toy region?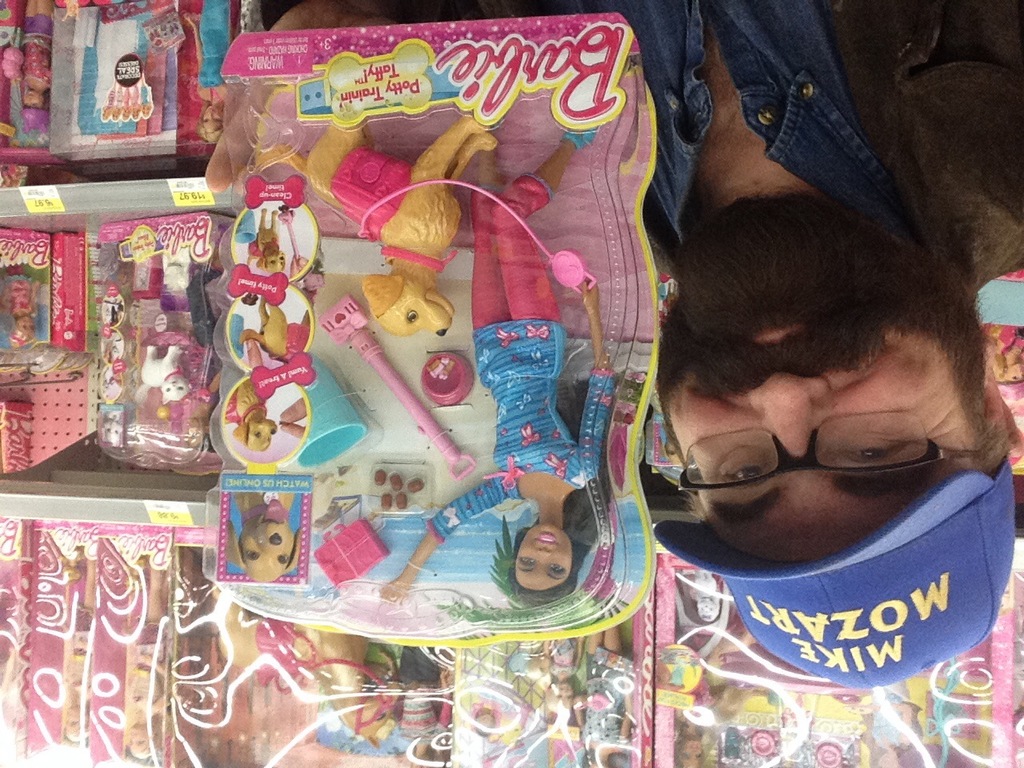
left=218, top=498, right=304, bottom=600
